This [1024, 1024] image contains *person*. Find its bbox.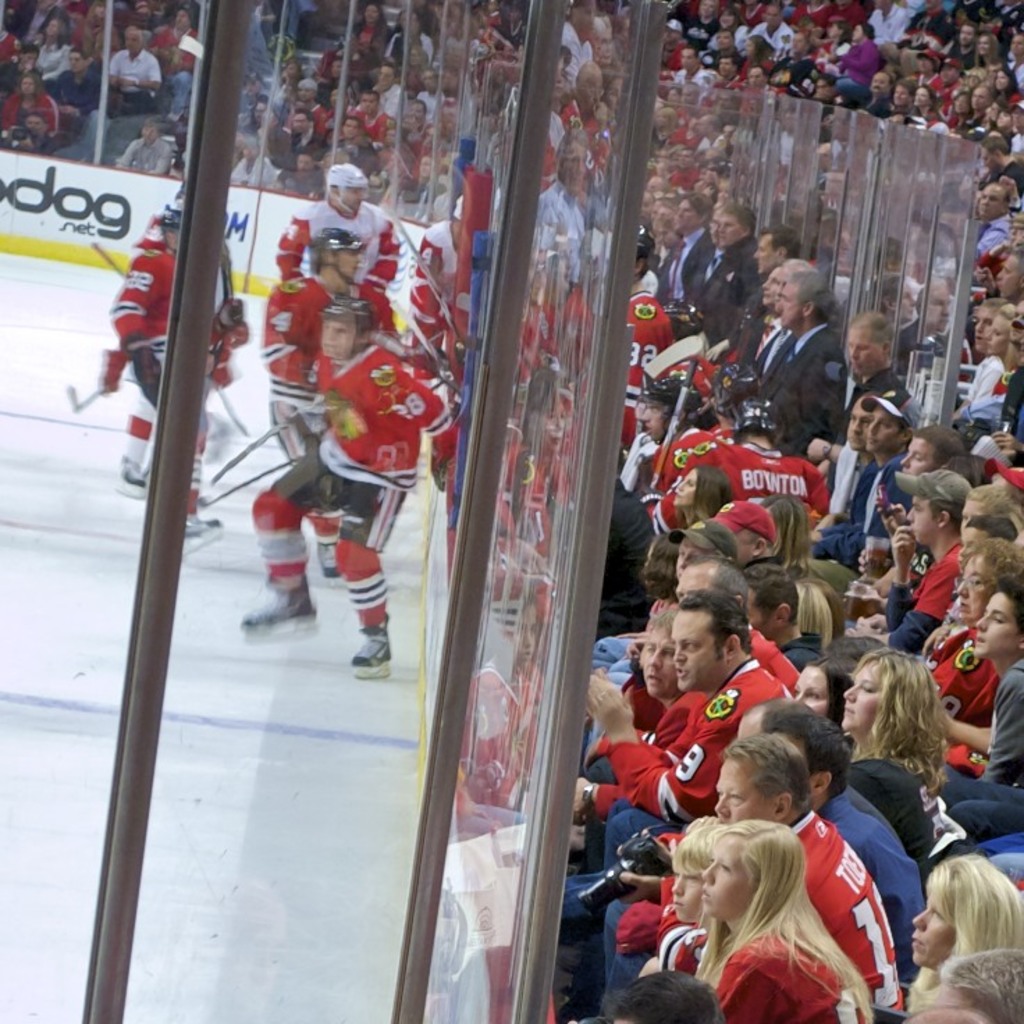
97,193,250,543.
